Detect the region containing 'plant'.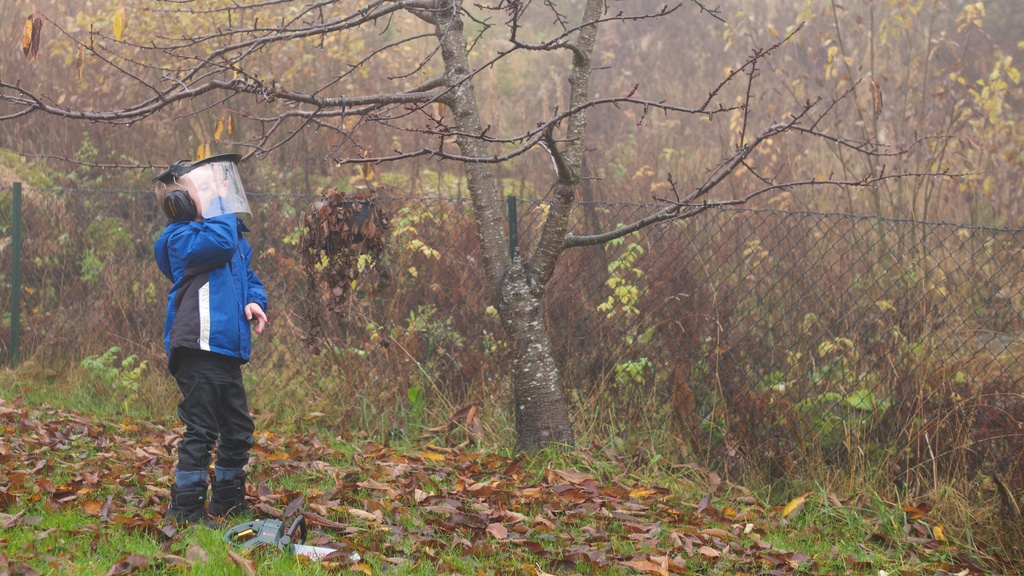
x1=567 y1=511 x2=593 y2=551.
